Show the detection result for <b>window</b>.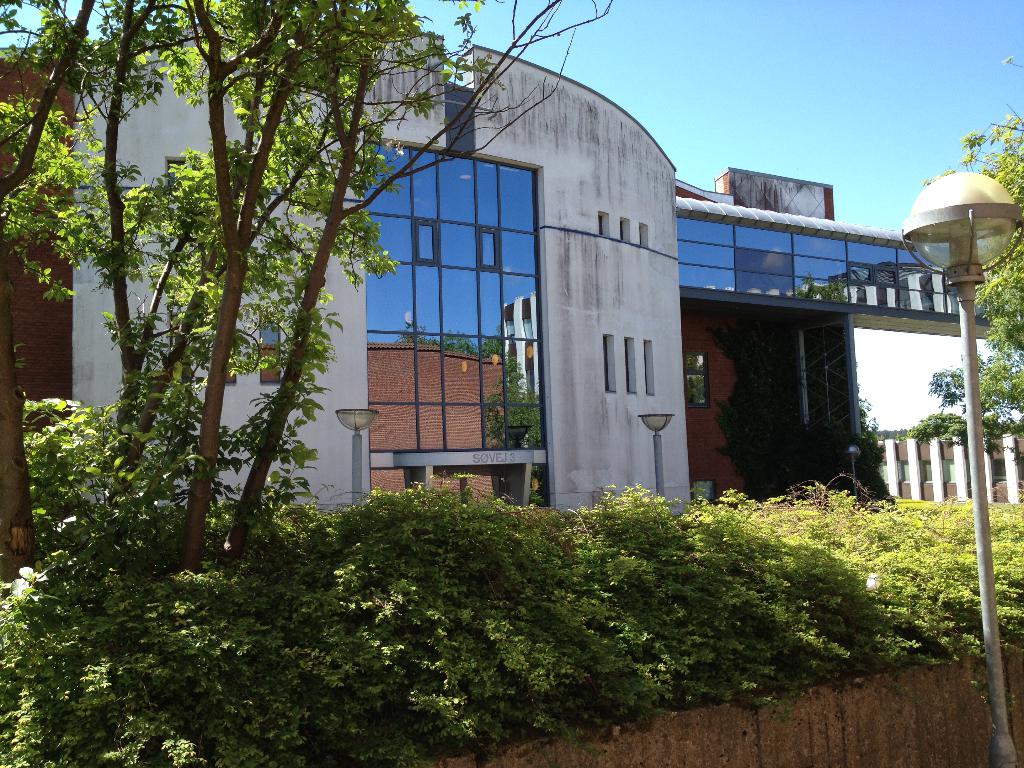
select_region(225, 348, 235, 387).
